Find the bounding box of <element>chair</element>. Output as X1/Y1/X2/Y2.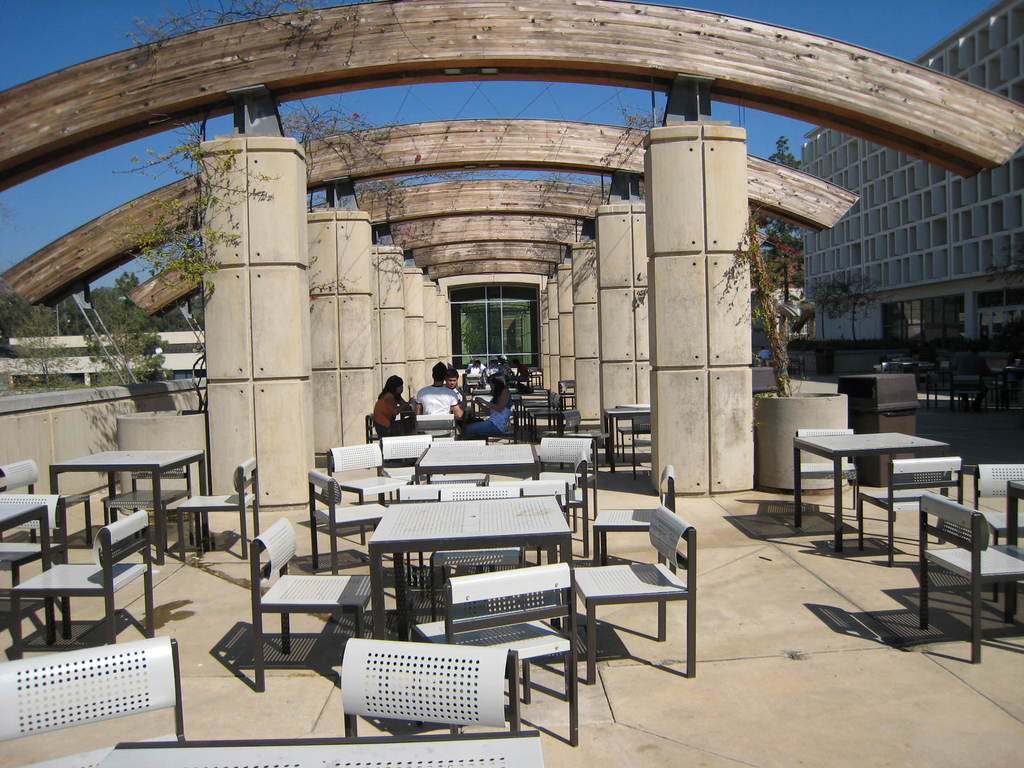
430/487/531/619.
